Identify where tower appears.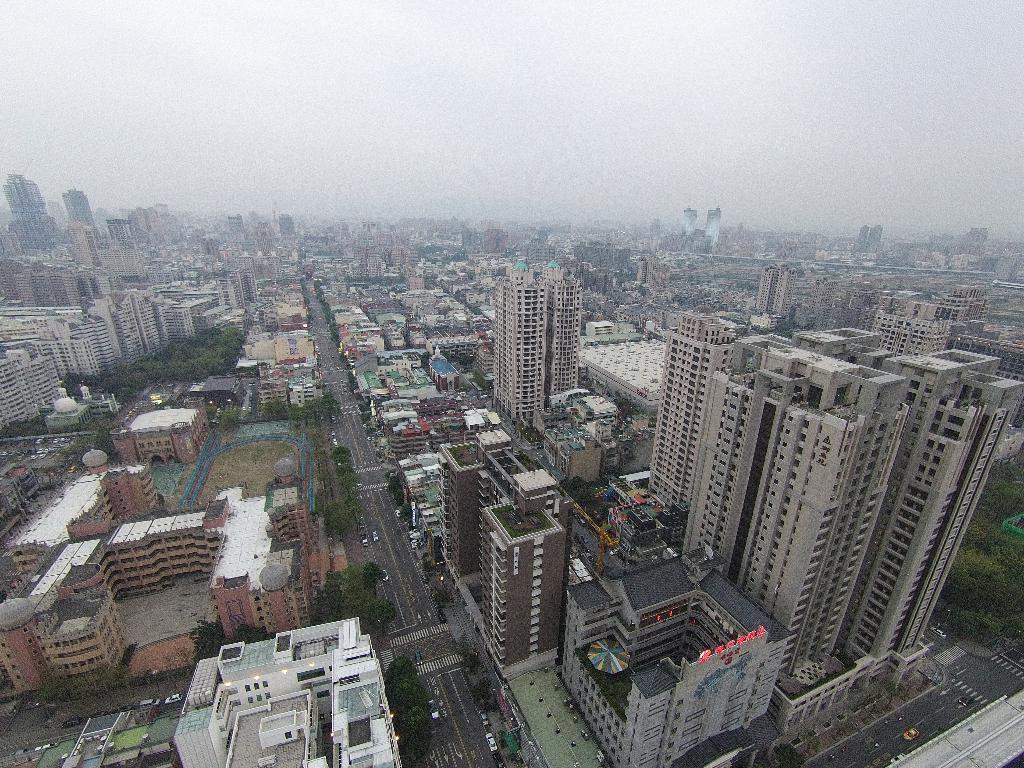
Appears at select_region(64, 186, 106, 246).
